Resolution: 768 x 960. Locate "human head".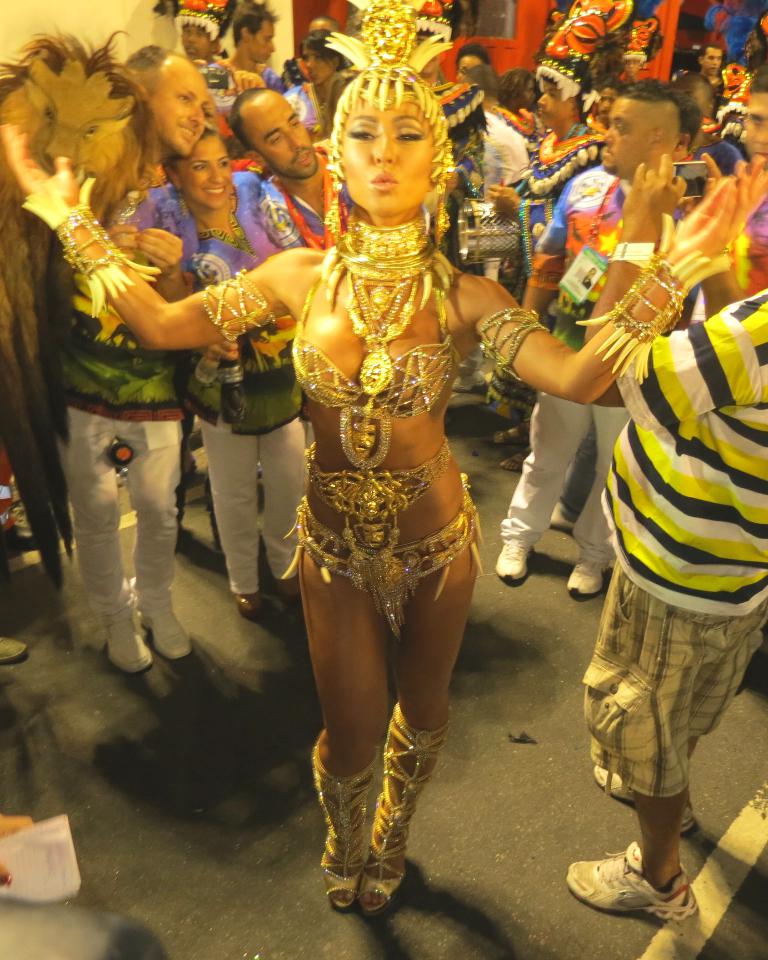
[700,41,723,71].
